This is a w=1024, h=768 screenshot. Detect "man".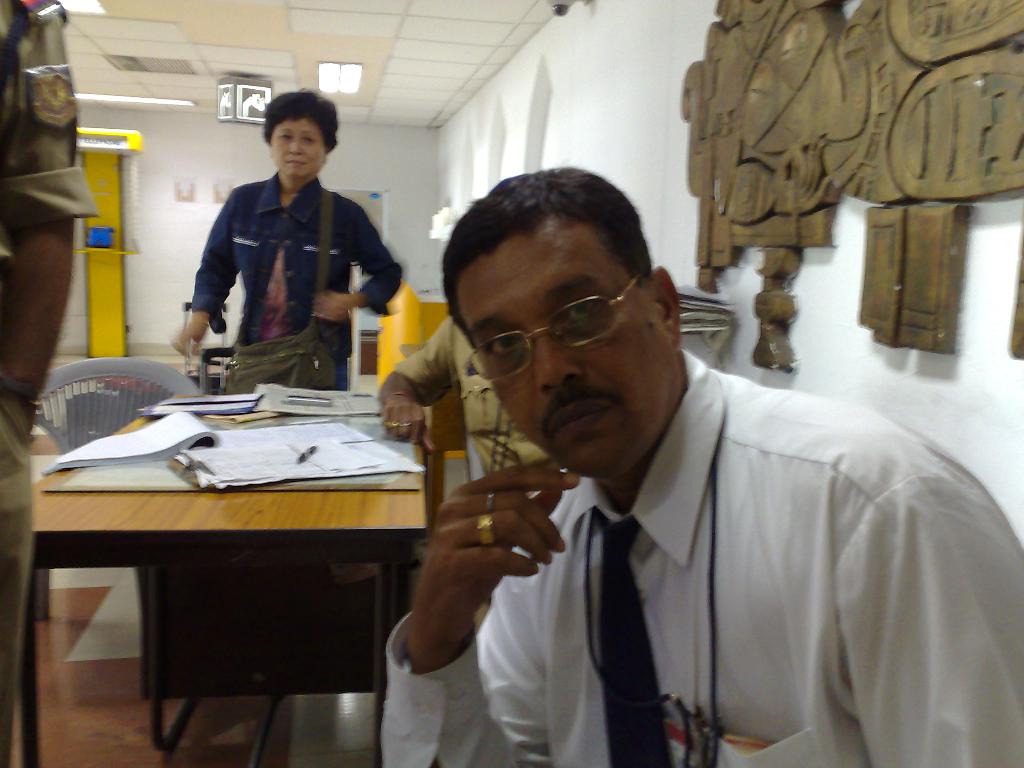
{"x1": 451, "y1": 218, "x2": 986, "y2": 764}.
